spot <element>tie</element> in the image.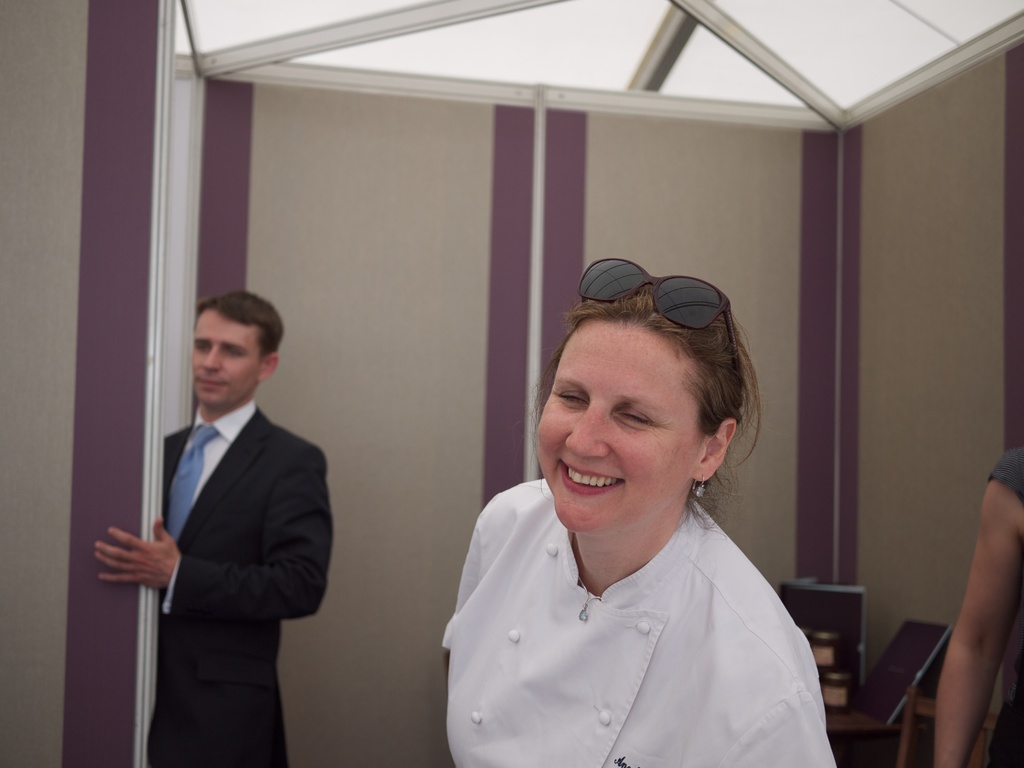
<element>tie</element> found at x1=168, y1=422, x2=220, y2=537.
